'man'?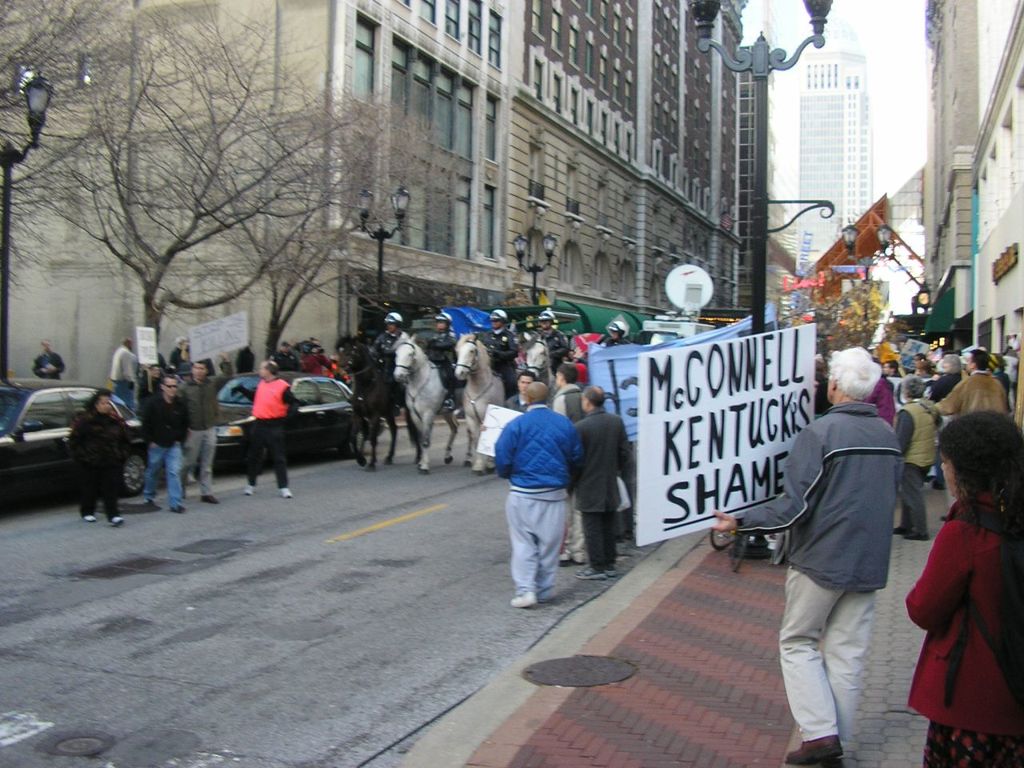
(left=416, top=314, right=458, bottom=362)
